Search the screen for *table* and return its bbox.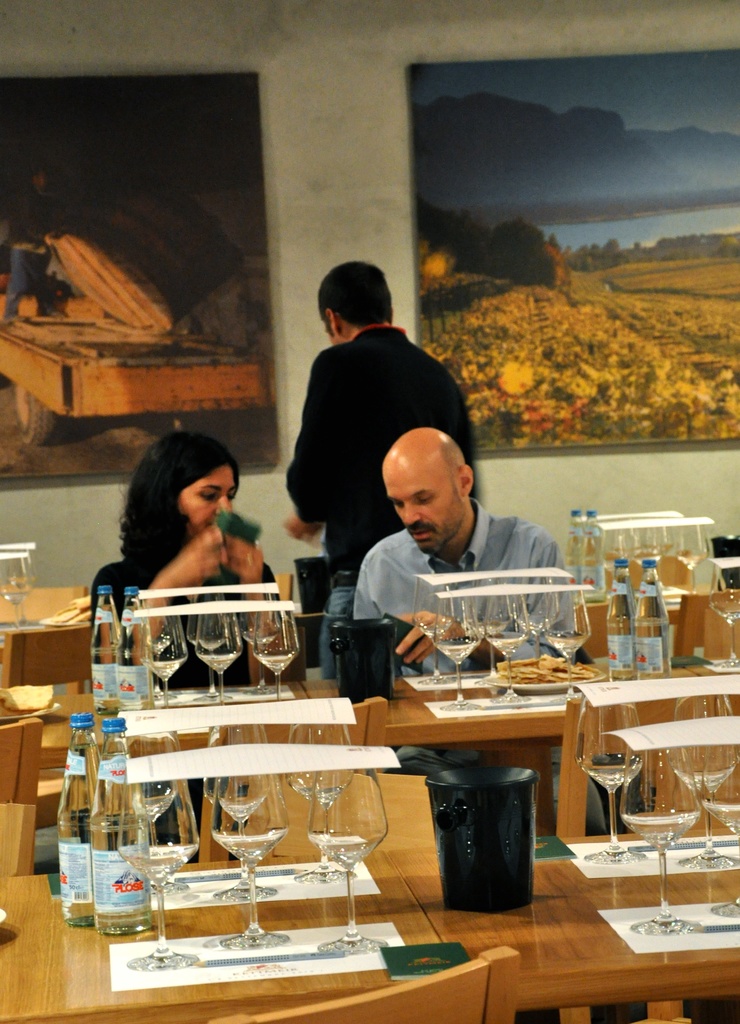
Found: rect(2, 854, 454, 1023).
